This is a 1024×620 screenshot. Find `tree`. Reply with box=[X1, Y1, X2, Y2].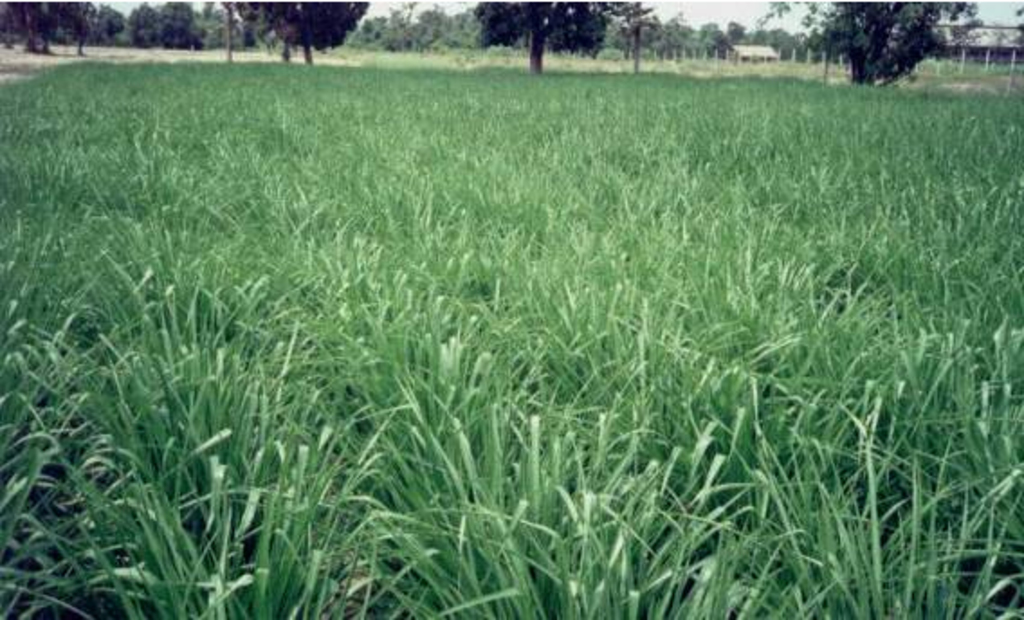
box=[96, 14, 123, 49].
